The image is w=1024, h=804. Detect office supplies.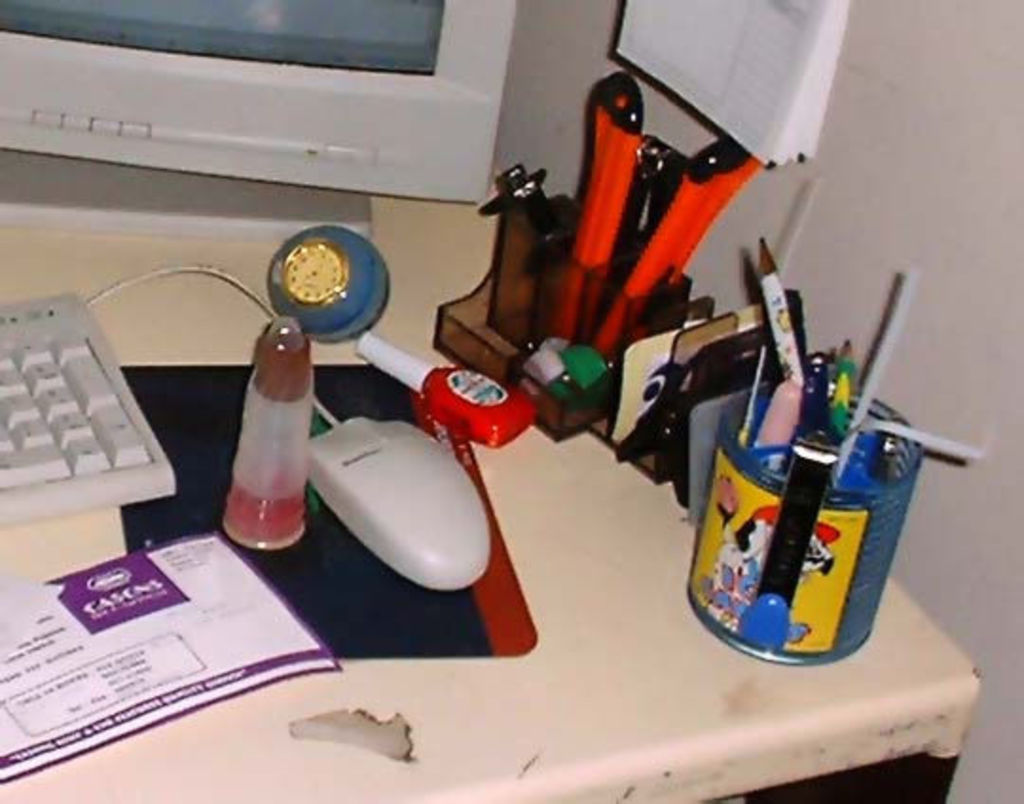
Detection: 681/408/920/677.
